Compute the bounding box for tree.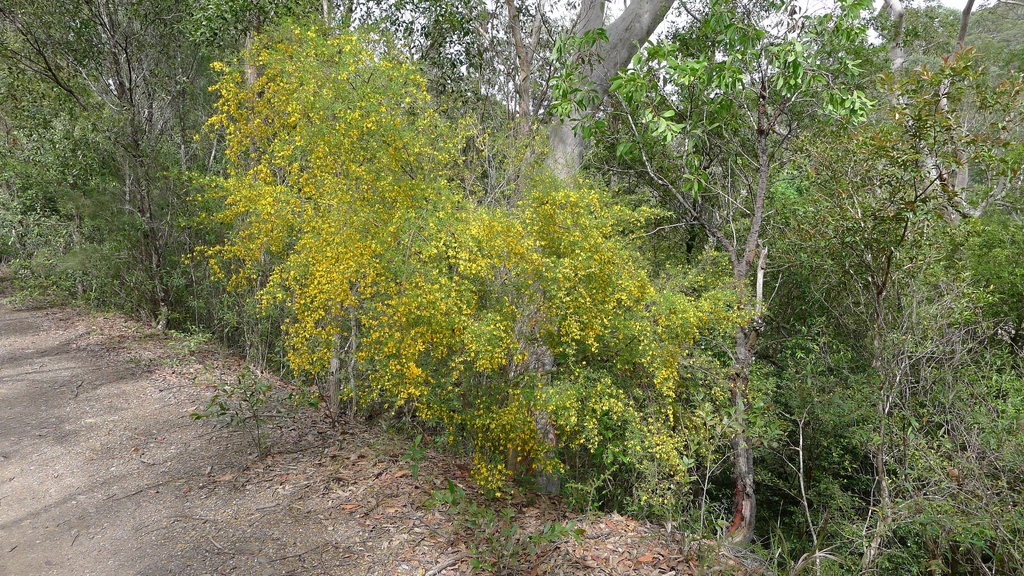
pyautogui.locateOnScreen(432, 0, 688, 508).
